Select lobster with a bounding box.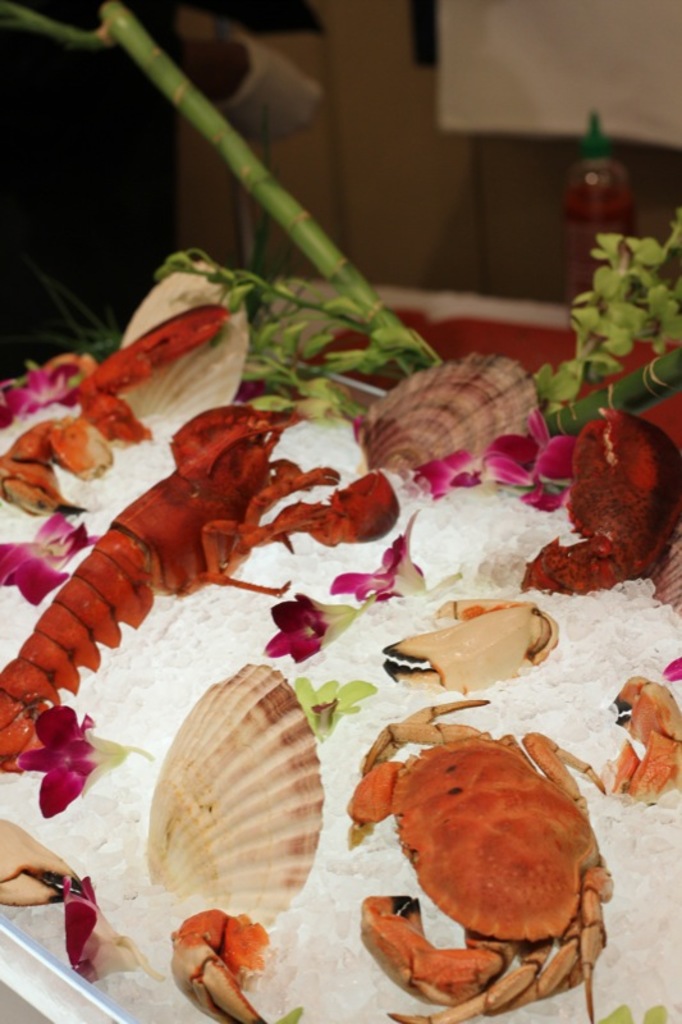
left=177, top=911, right=274, bottom=1023.
